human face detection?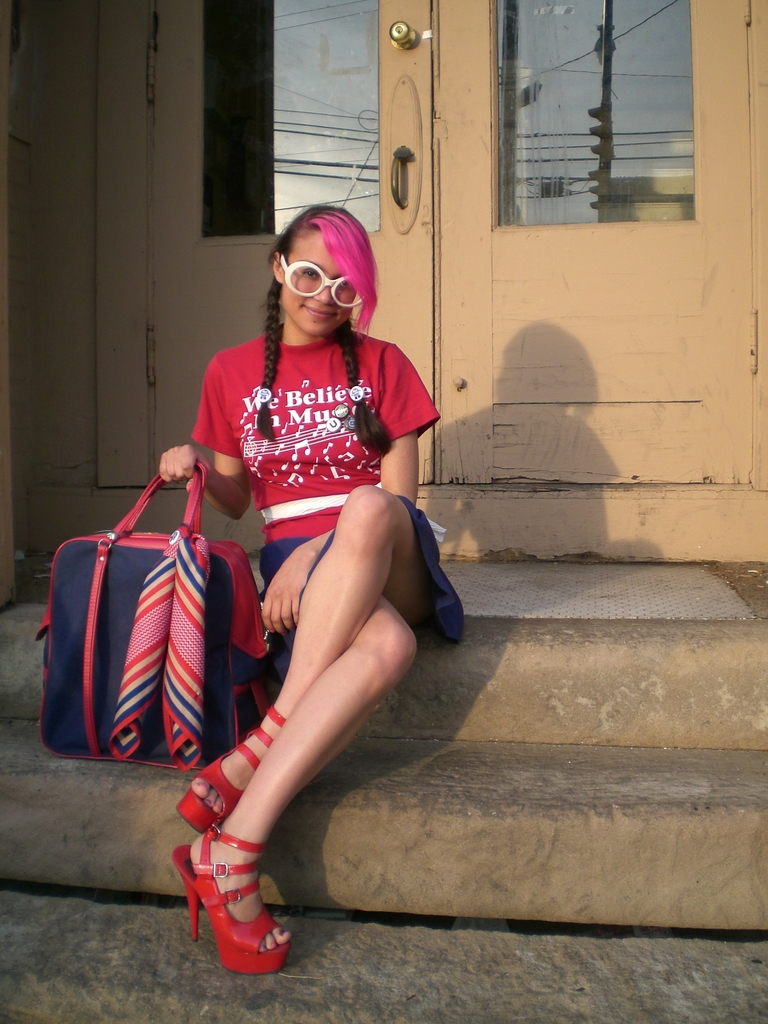
[280, 227, 351, 339]
